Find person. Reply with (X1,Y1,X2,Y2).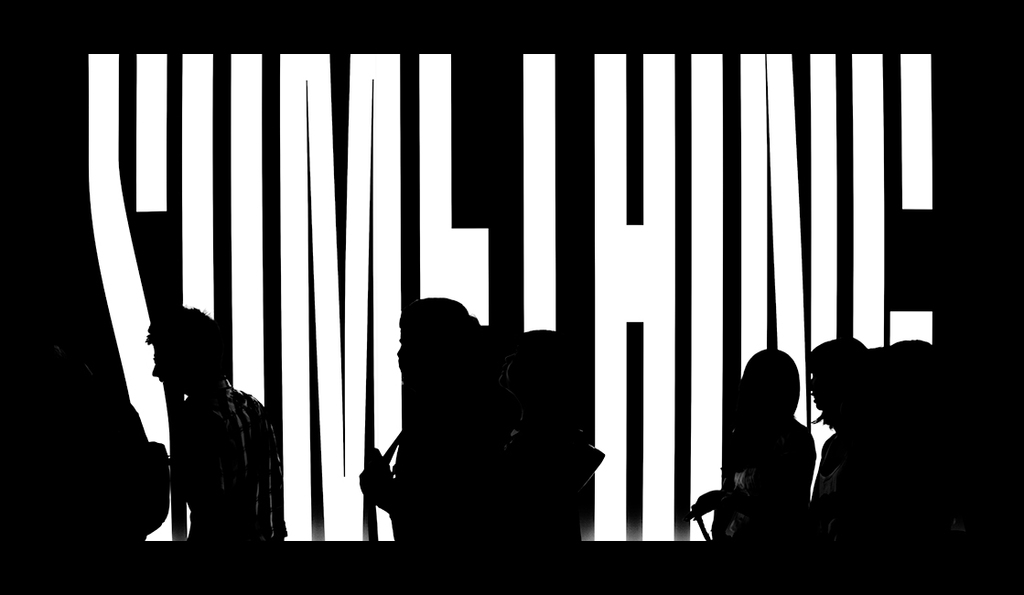
(146,304,285,555).
